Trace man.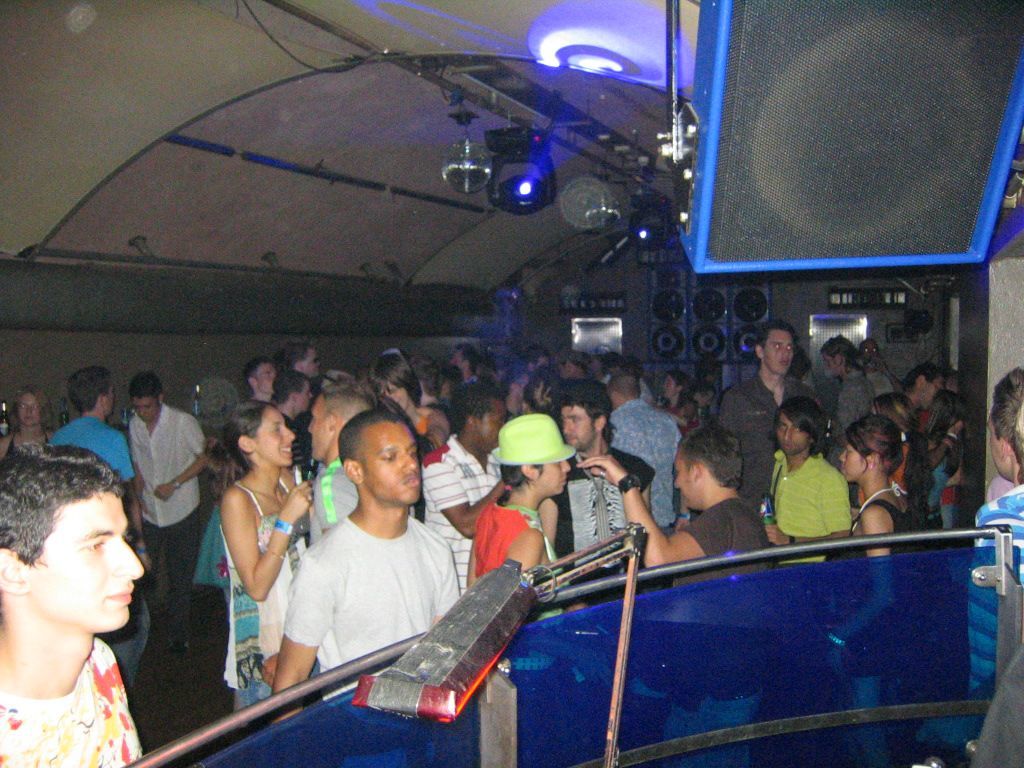
Traced to x1=764 y1=395 x2=853 y2=571.
